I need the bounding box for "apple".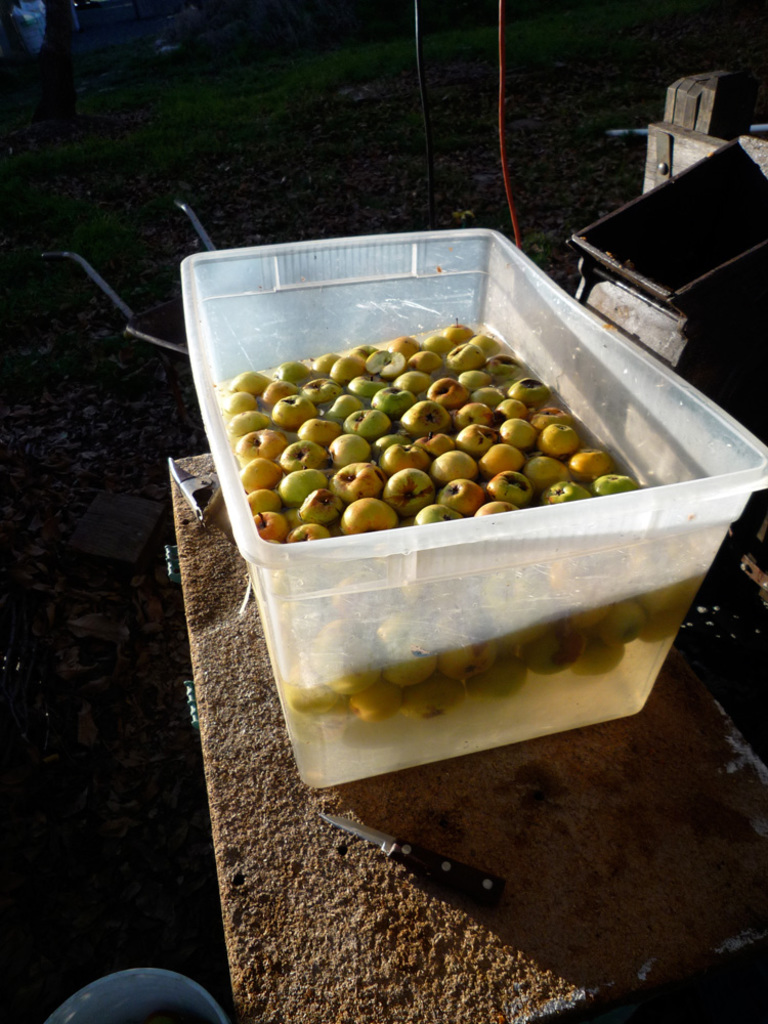
Here it is: x1=342 y1=496 x2=397 y2=532.
